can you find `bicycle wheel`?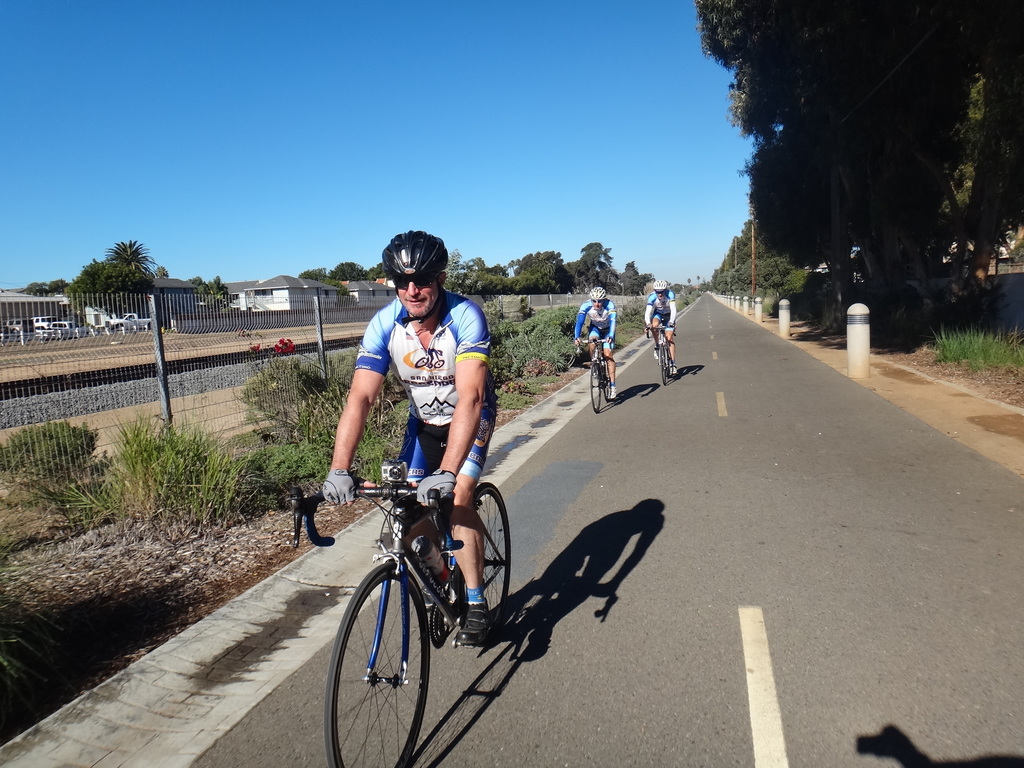
Yes, bounding box: x1=588, y1=361, x2=600, y2=412.
